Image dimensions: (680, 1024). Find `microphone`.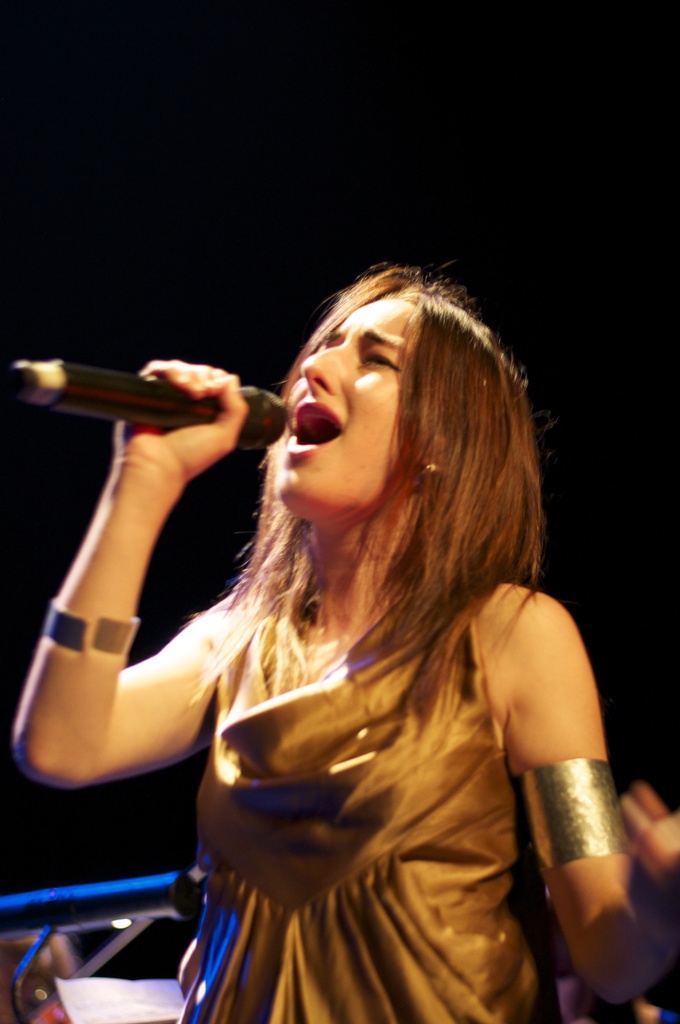
left=1, top=373, right=287, bottom=456.
